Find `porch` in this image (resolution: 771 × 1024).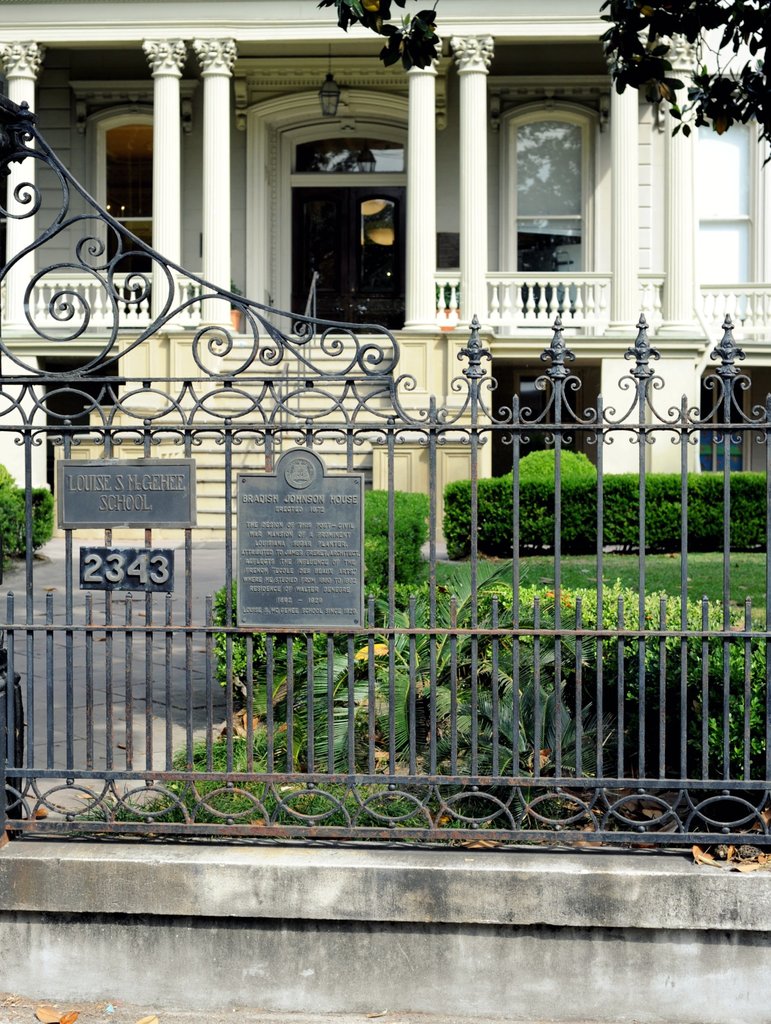
(left=0, top=244, right=770, bottom=545).
